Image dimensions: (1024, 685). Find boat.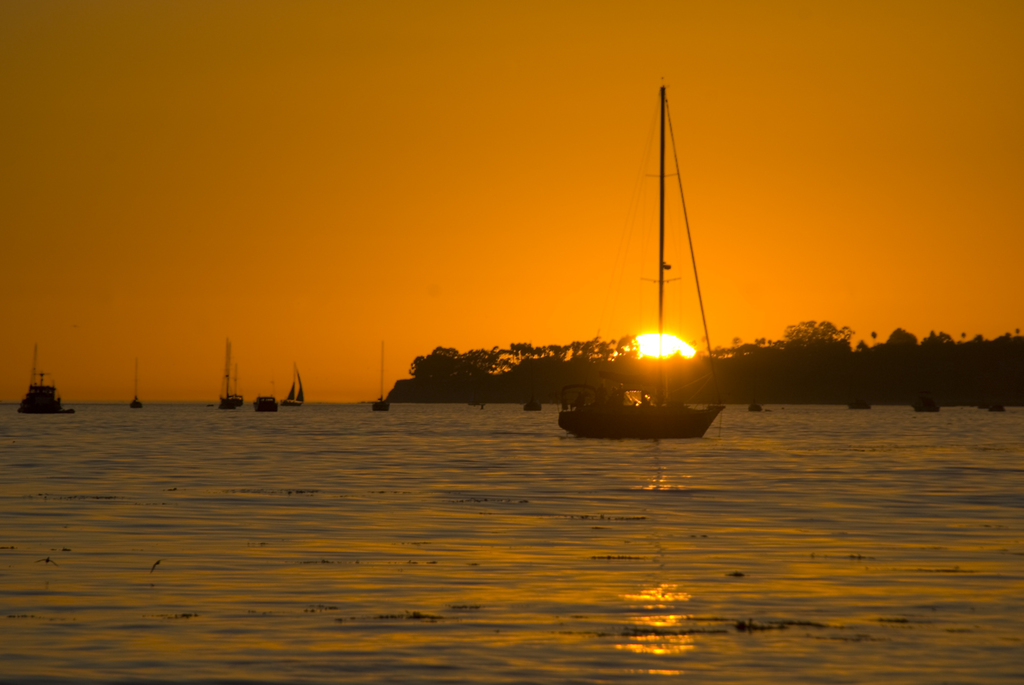
(left=126, top=356, right=148, bottom=409).
